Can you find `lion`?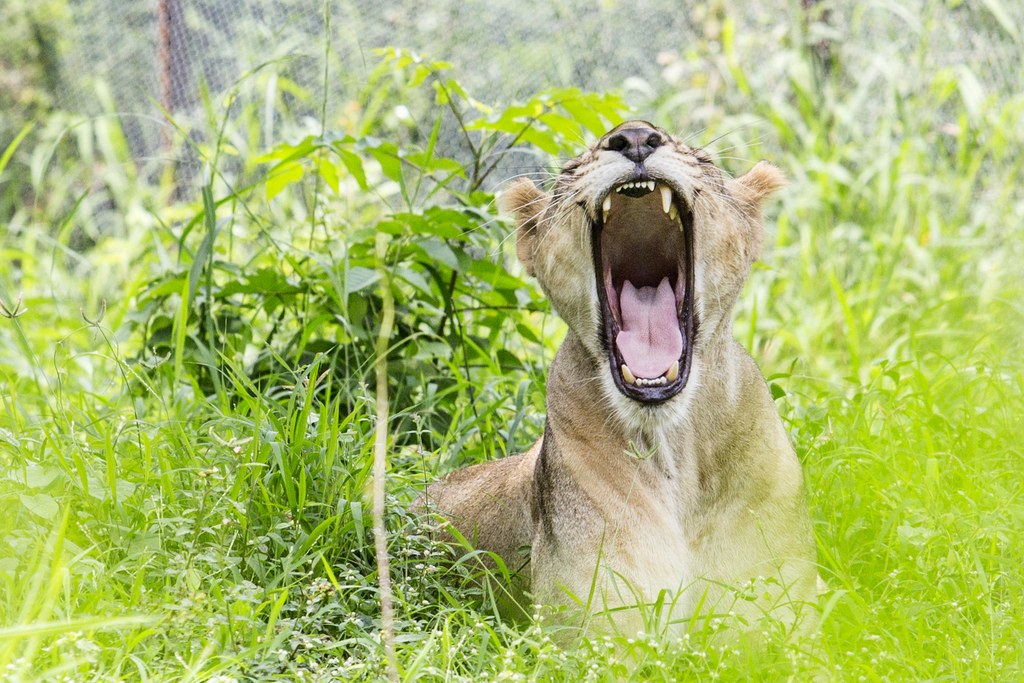
Yes, bounding box: select_region(404, 118, 817, 682).
